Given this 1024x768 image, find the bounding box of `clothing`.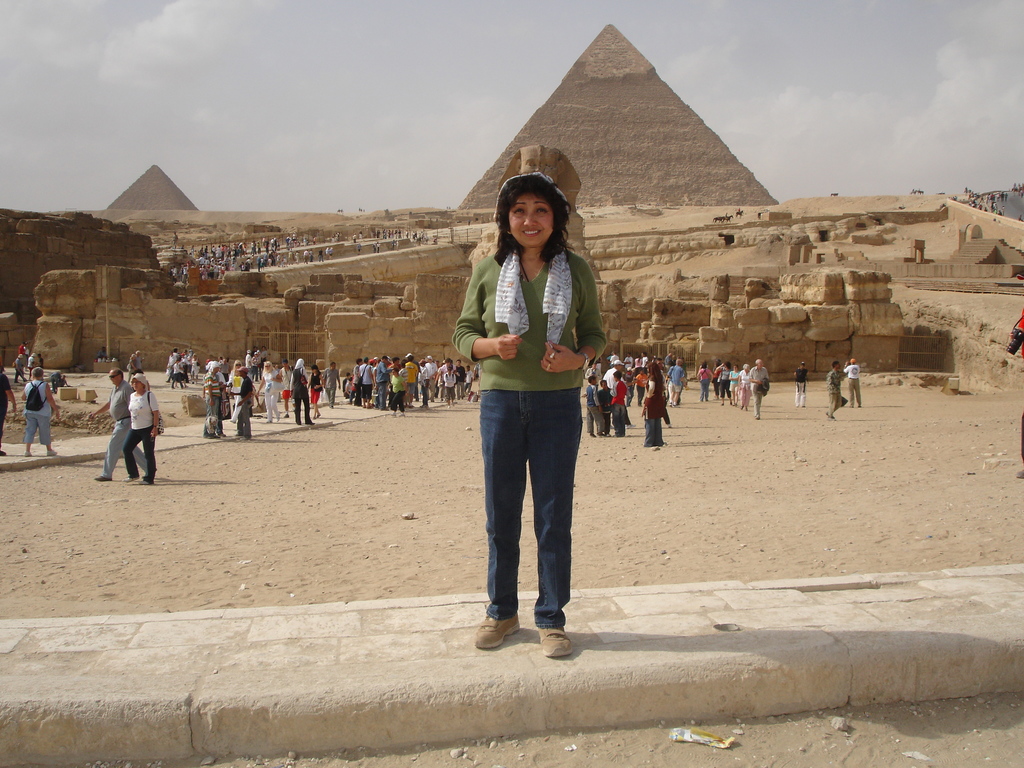
18, 381, 54, 440.
